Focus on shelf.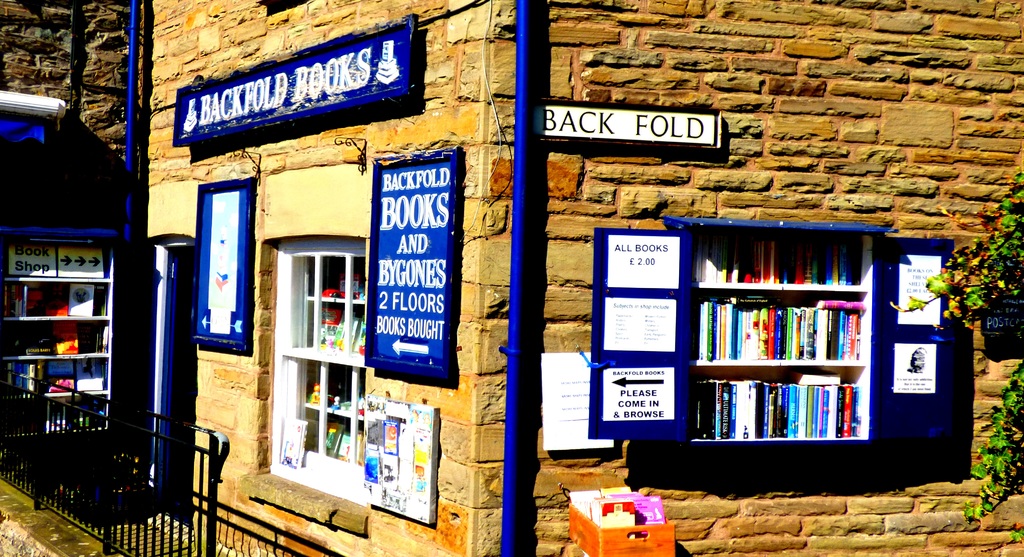
Focused at detection(697, 290, 870, 359).
